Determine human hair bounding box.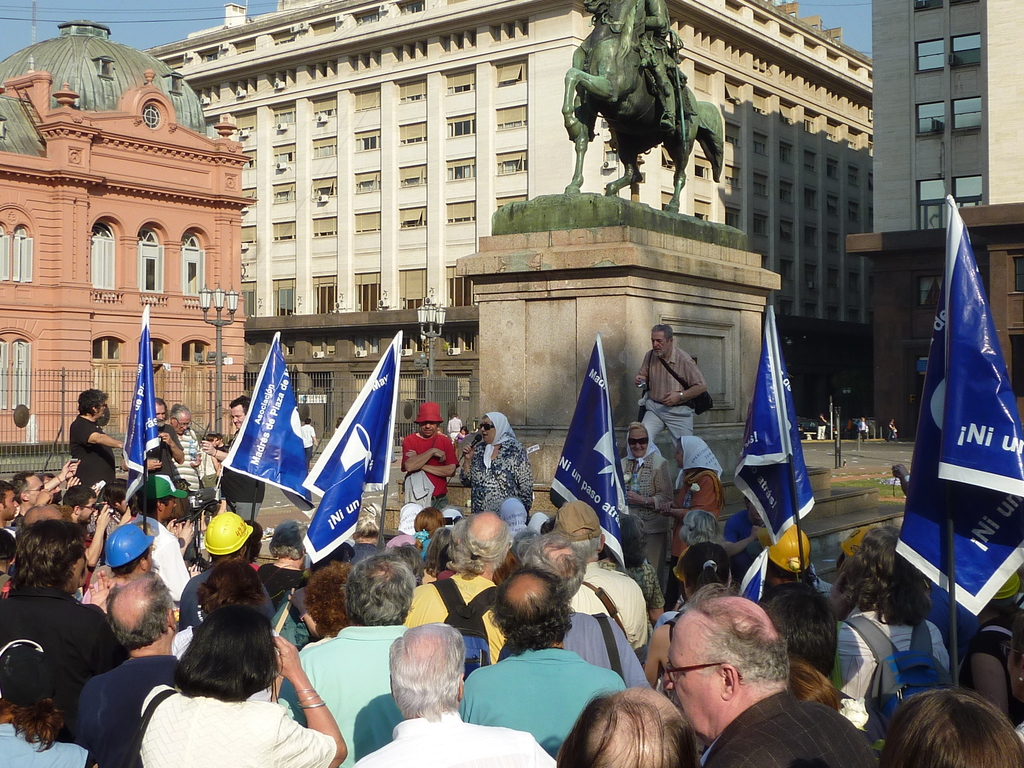
Determined: 387 620 467 721.
